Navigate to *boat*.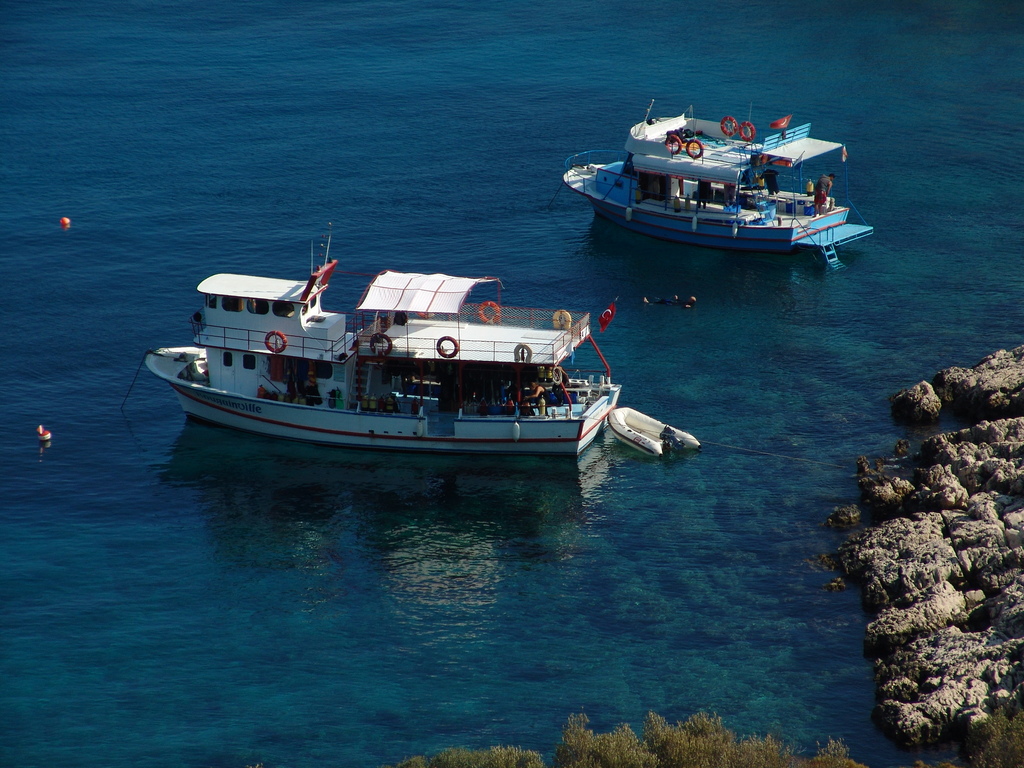
Navigation target: box(132, 221, 647, 468).
